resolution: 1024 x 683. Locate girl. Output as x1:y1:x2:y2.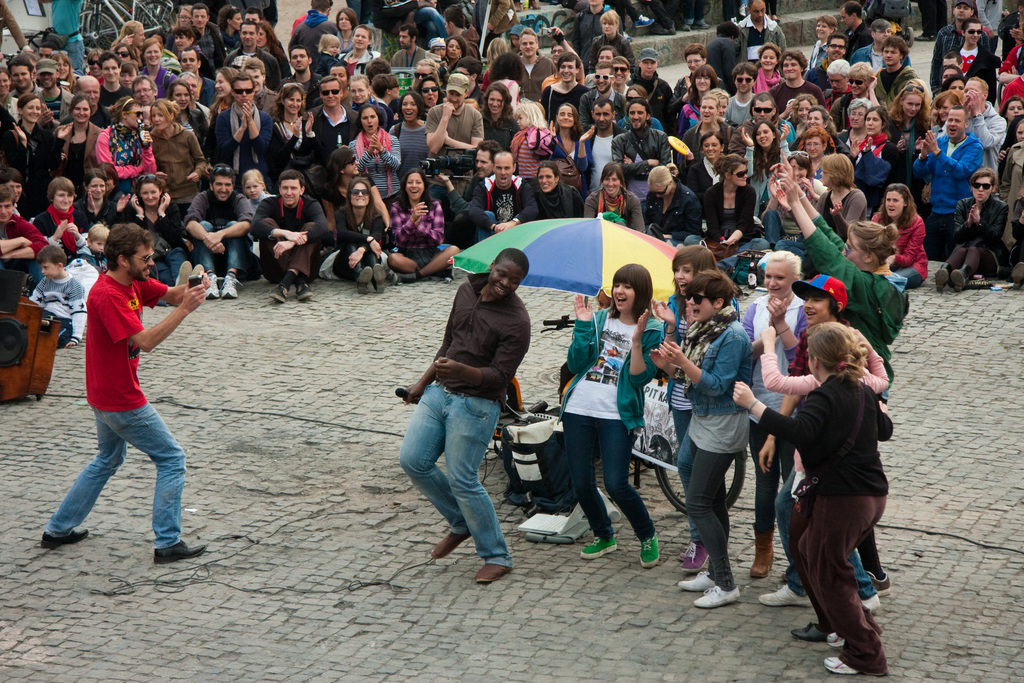
884:78:936:156.
